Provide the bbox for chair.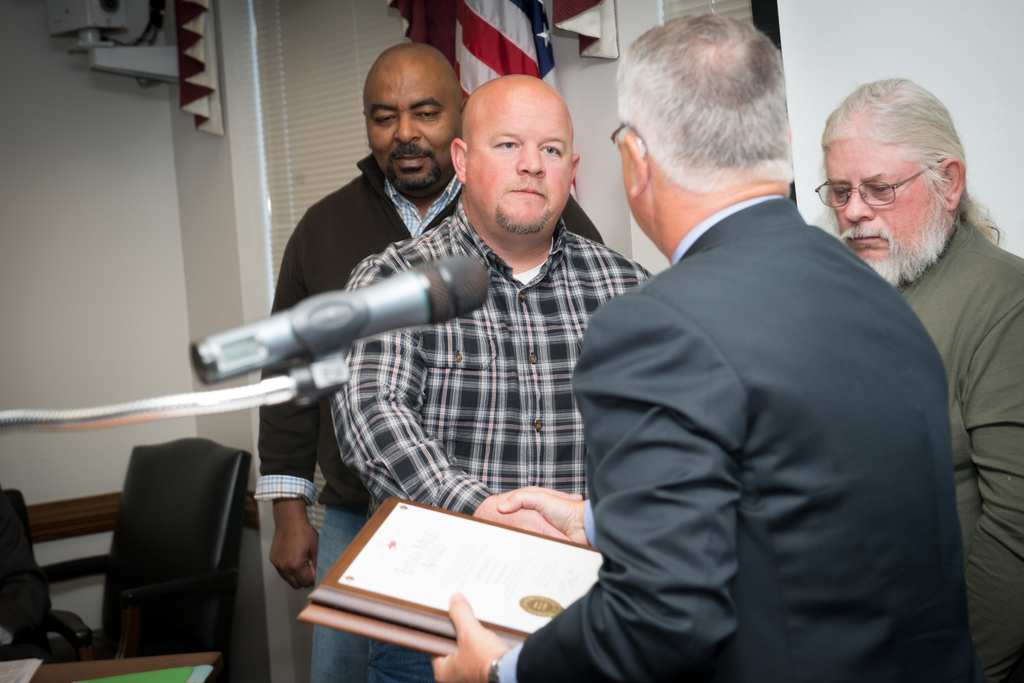
x1=65, y1=428, x2=259, y2=682.
